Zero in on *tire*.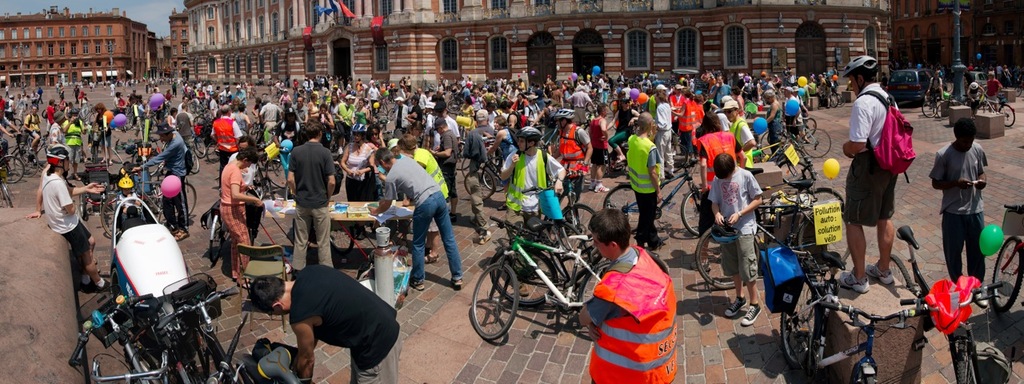
Zeroed in: bbox(265, 160, 285, 186).
